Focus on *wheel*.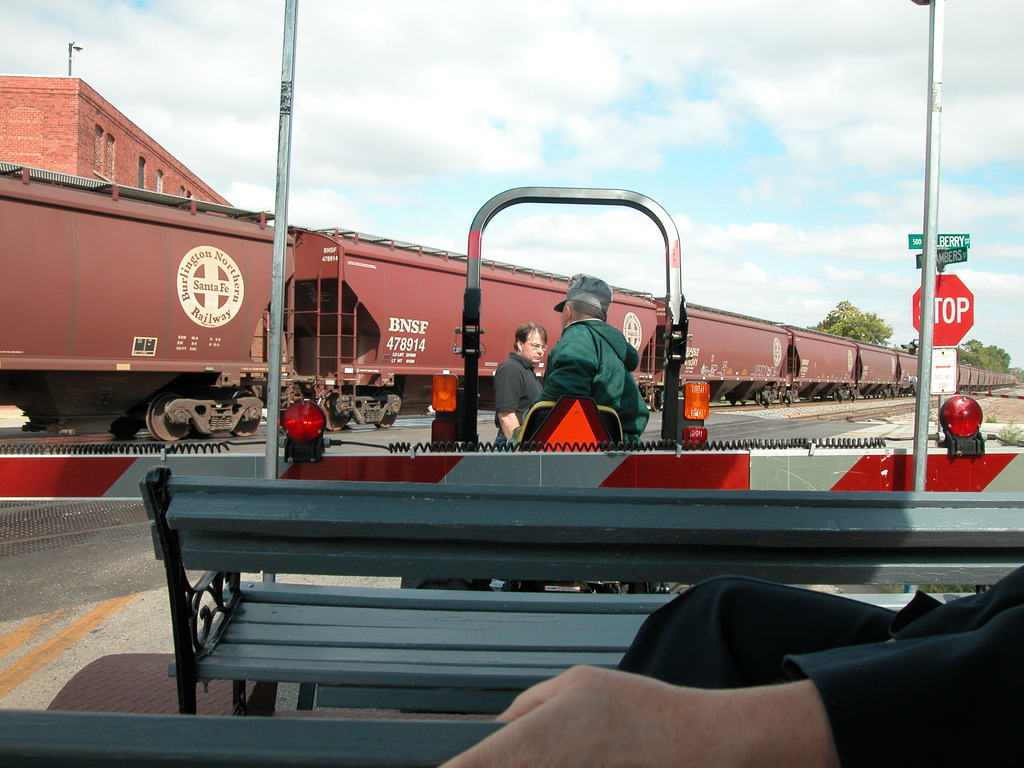
Focused at Rect(232, 386, 262, 436).
